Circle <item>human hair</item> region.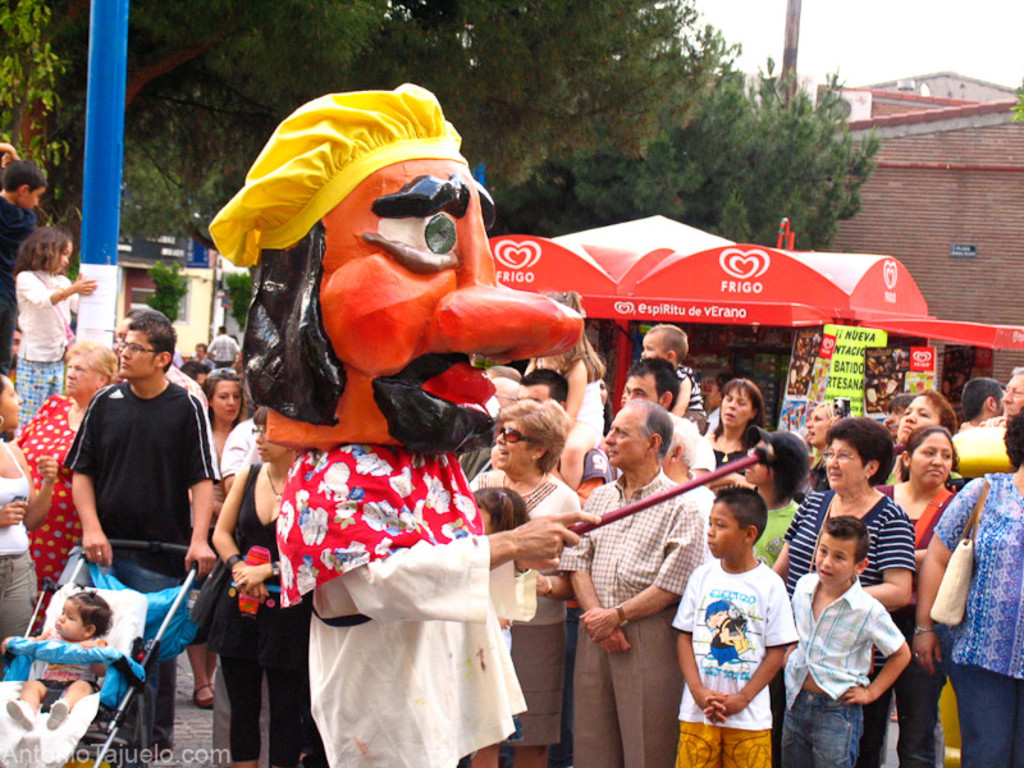
Region: bbox=(883, 394, 915, 411).
